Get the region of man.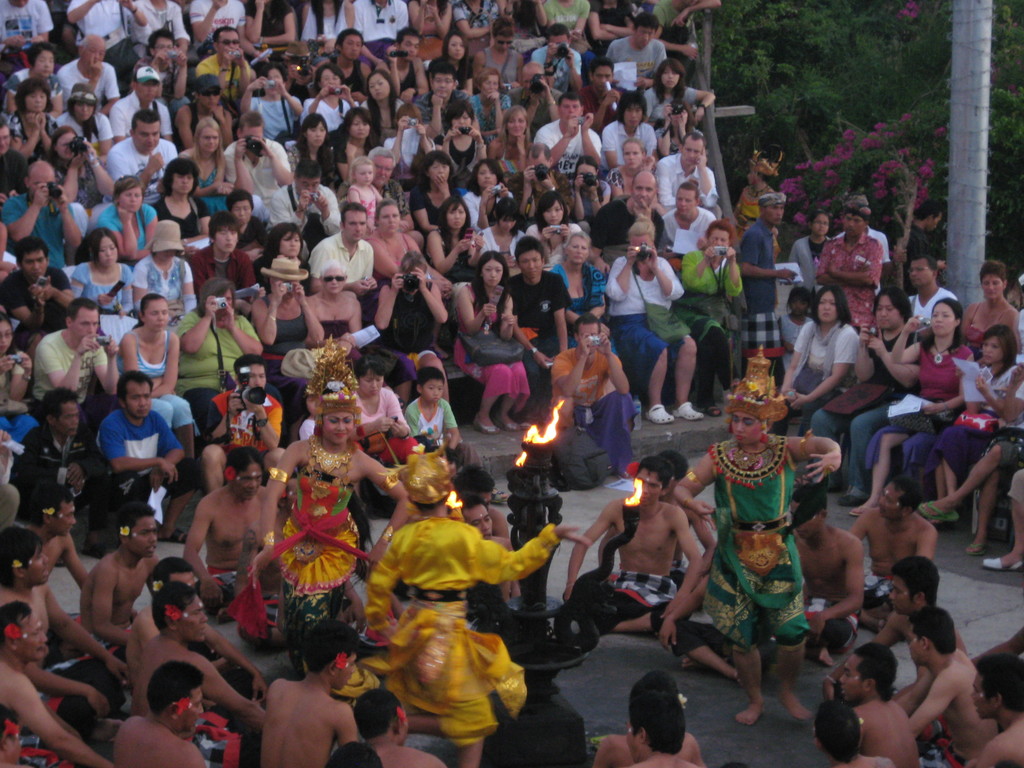
(33,297,120,425).
